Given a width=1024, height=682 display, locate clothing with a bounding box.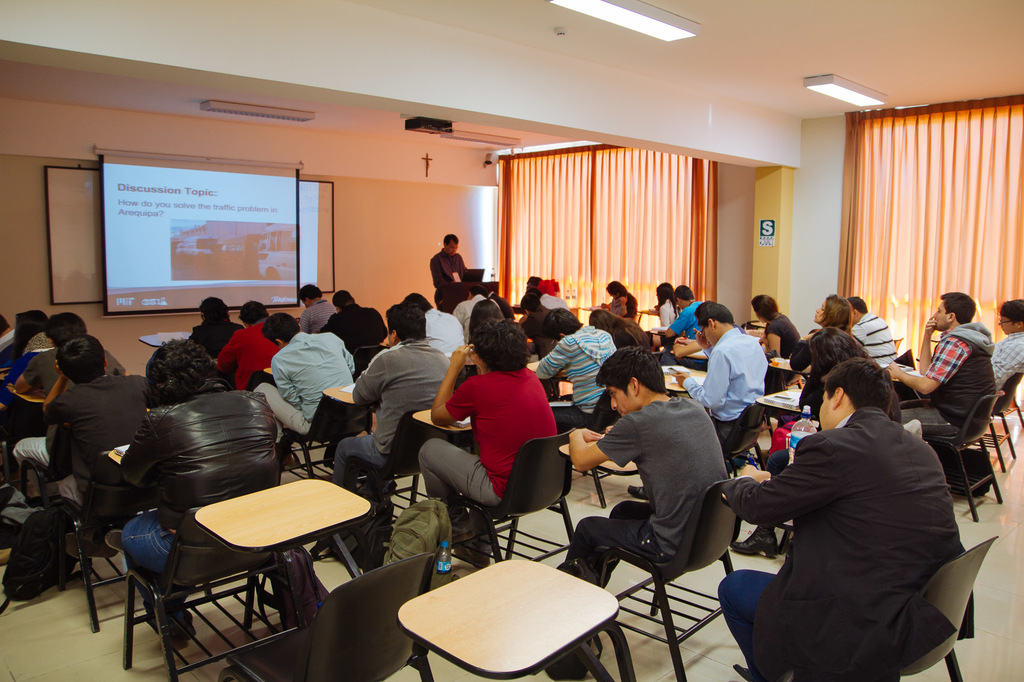
Located: [186, 319, 246, 356].
